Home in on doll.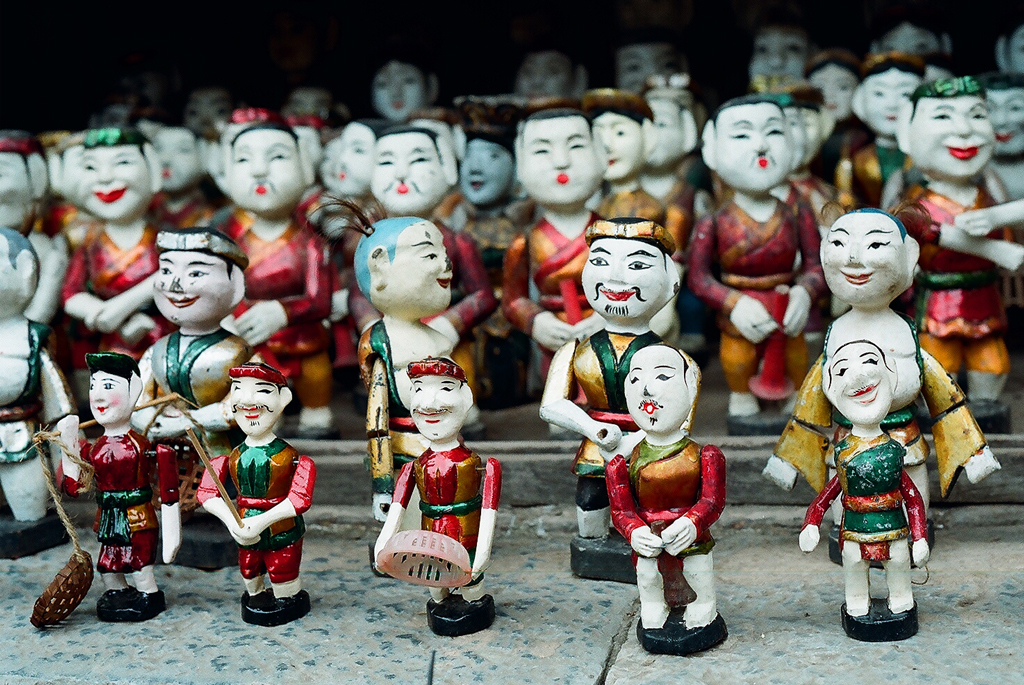
Homed in at BBox(374, 357, 495, 623).
